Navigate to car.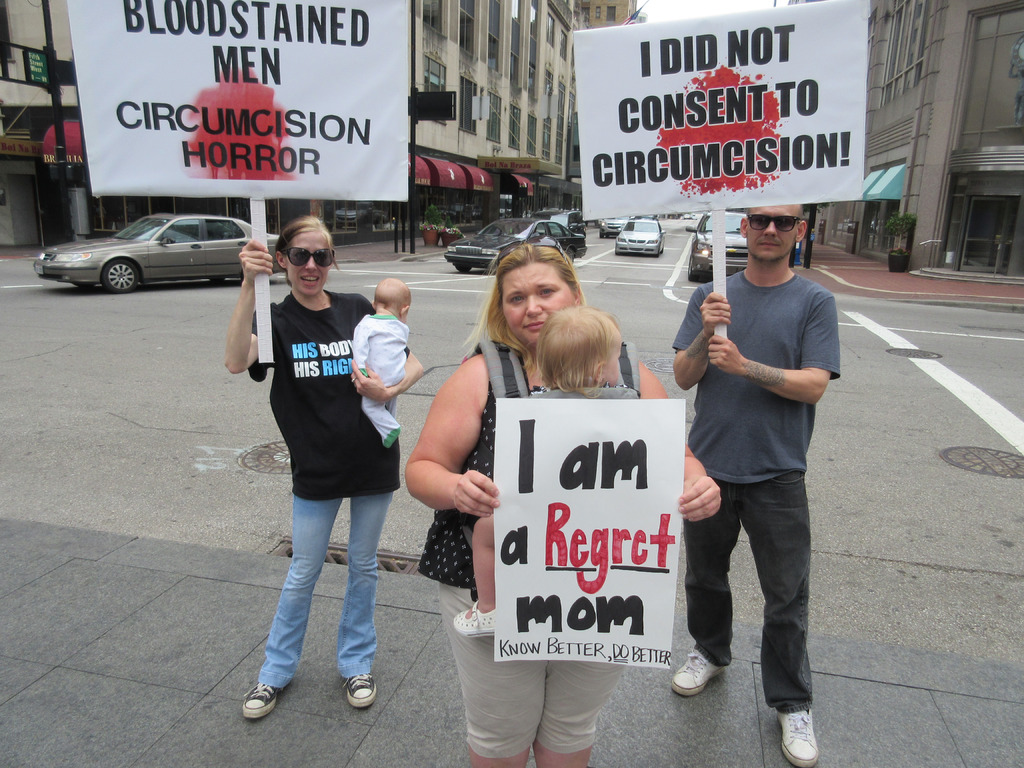
Navigation target: 600:216:637:244.
